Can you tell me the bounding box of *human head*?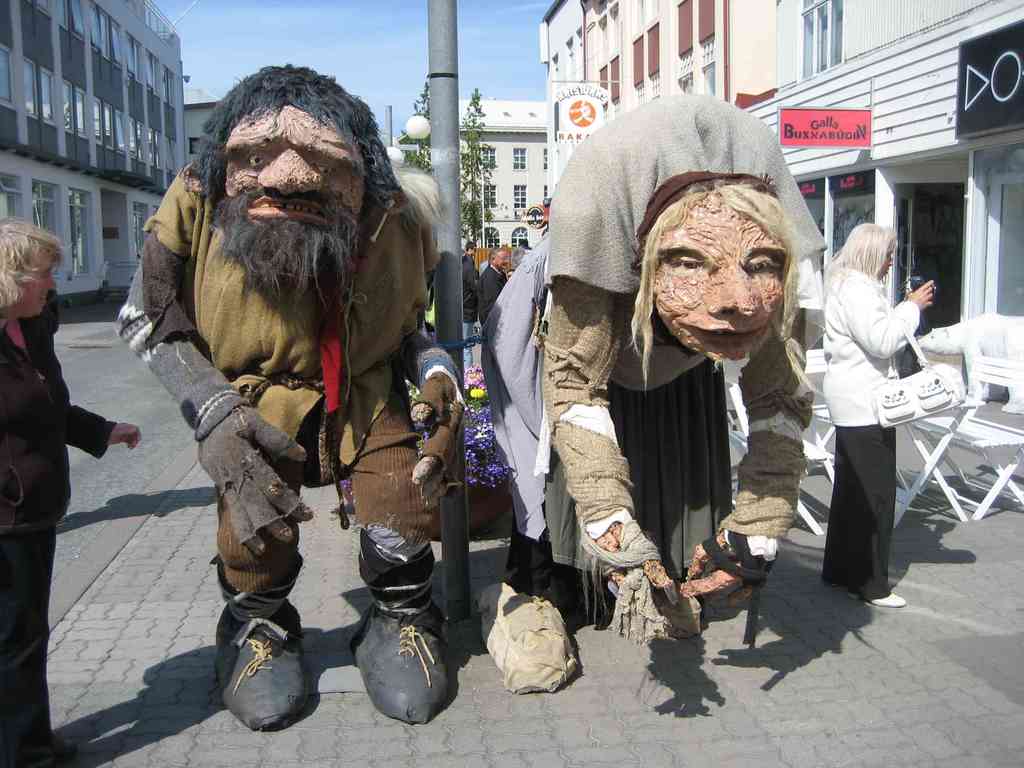
171, 74, 391, 253.
